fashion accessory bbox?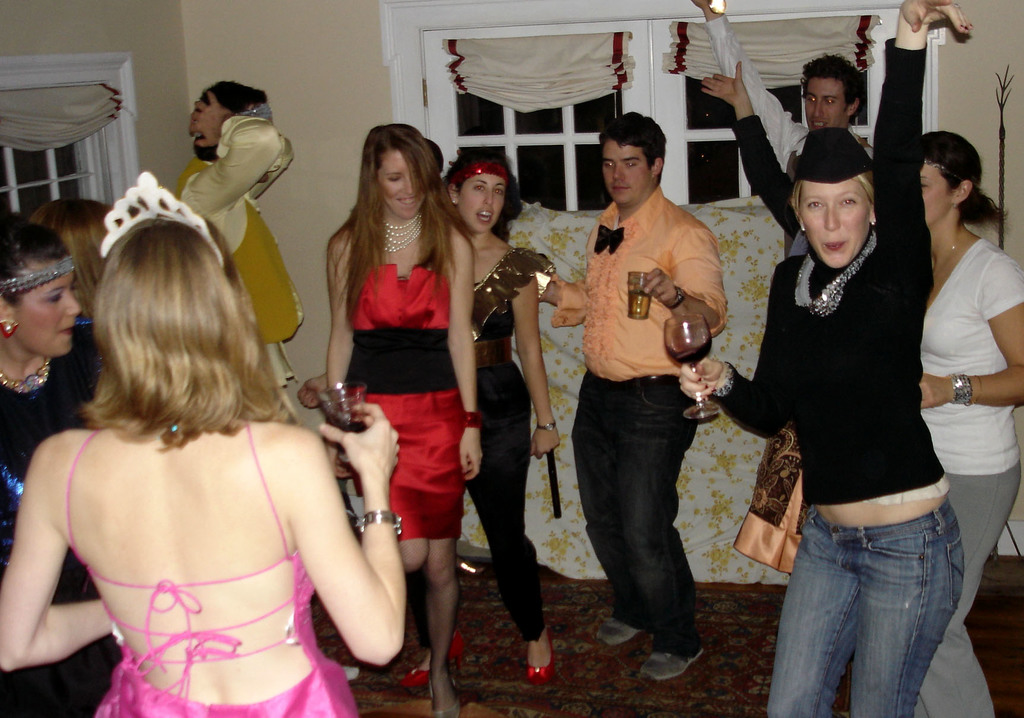
[0, 318, 21, 342]
